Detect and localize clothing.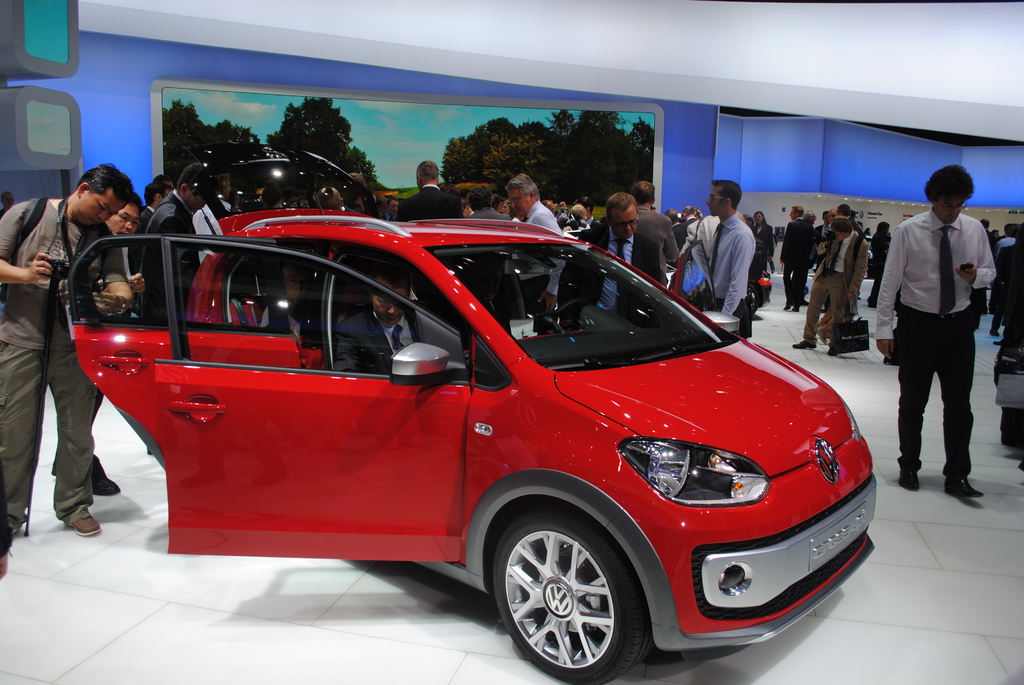
Localized at bbox=[601, 205, 681, 284].
